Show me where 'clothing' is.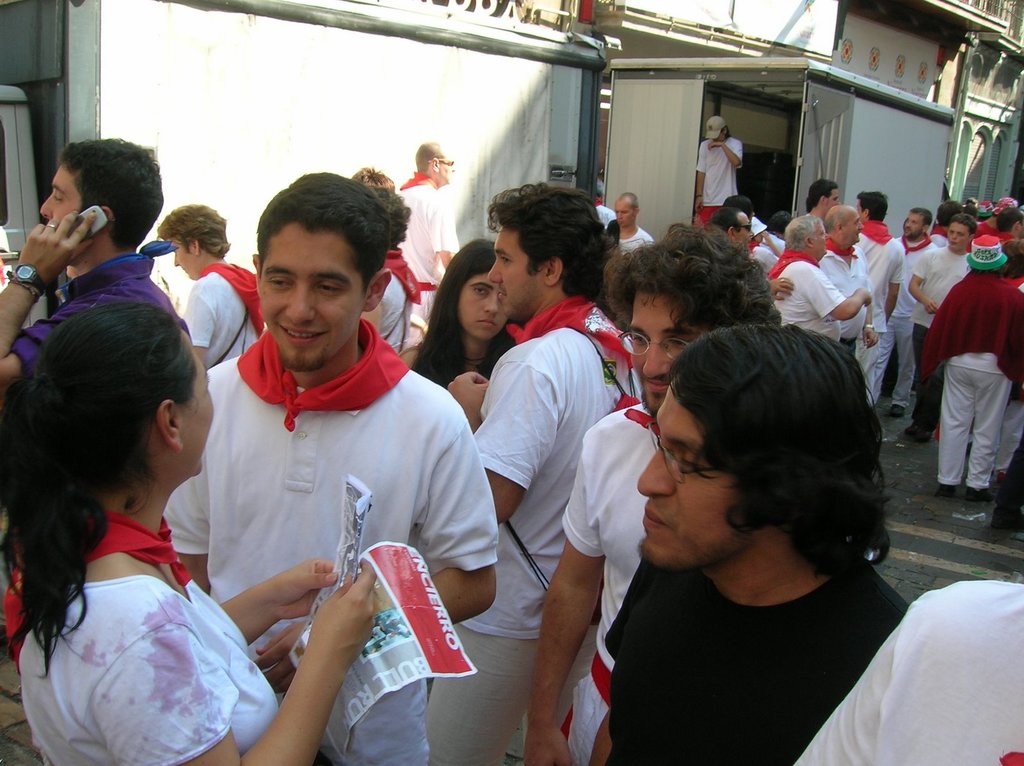
'clothing' is at detection(604, 223, 653, 275).
